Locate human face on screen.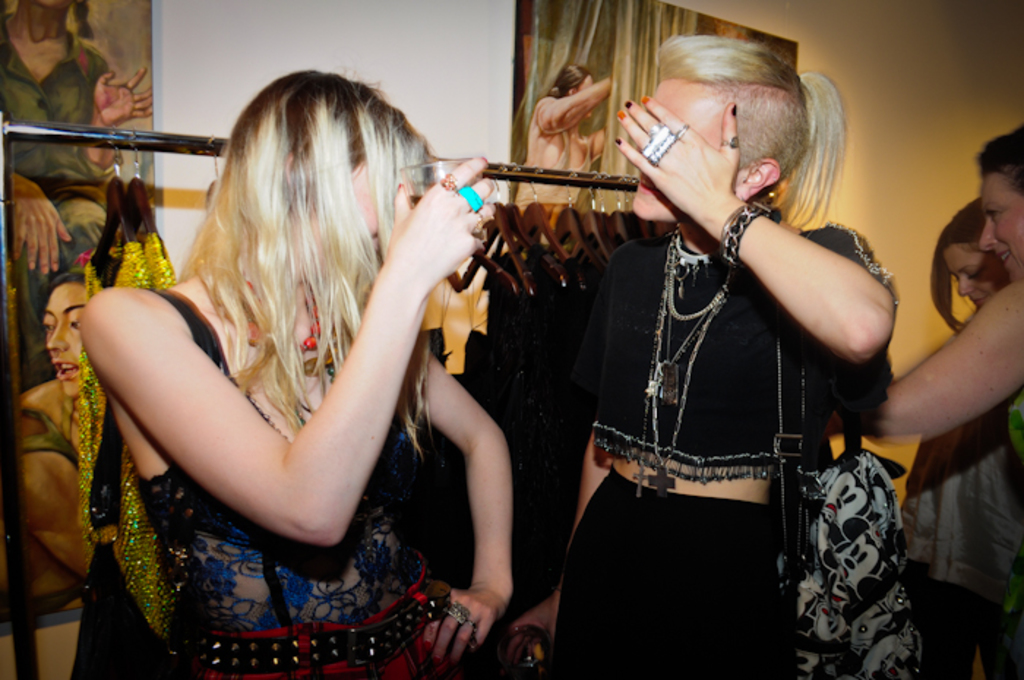
On screen at box=[983, 171, 1023, 284].
